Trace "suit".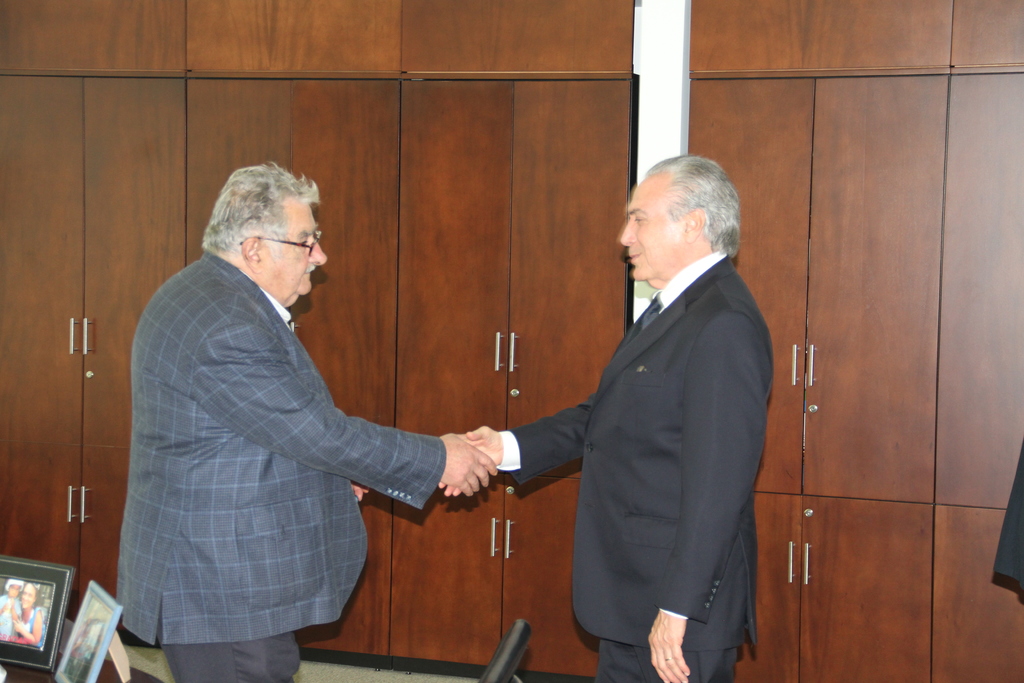
Traced to x1=506 y1=117 x2=799 y2=682.
